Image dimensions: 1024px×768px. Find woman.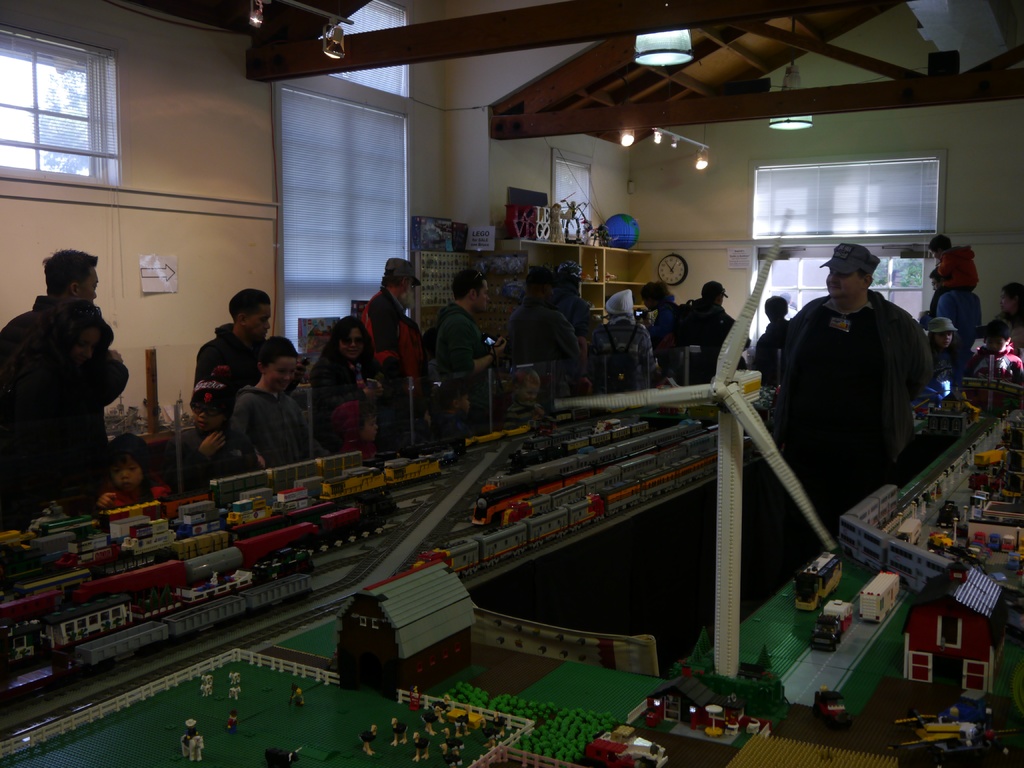
0/299/131/534.
